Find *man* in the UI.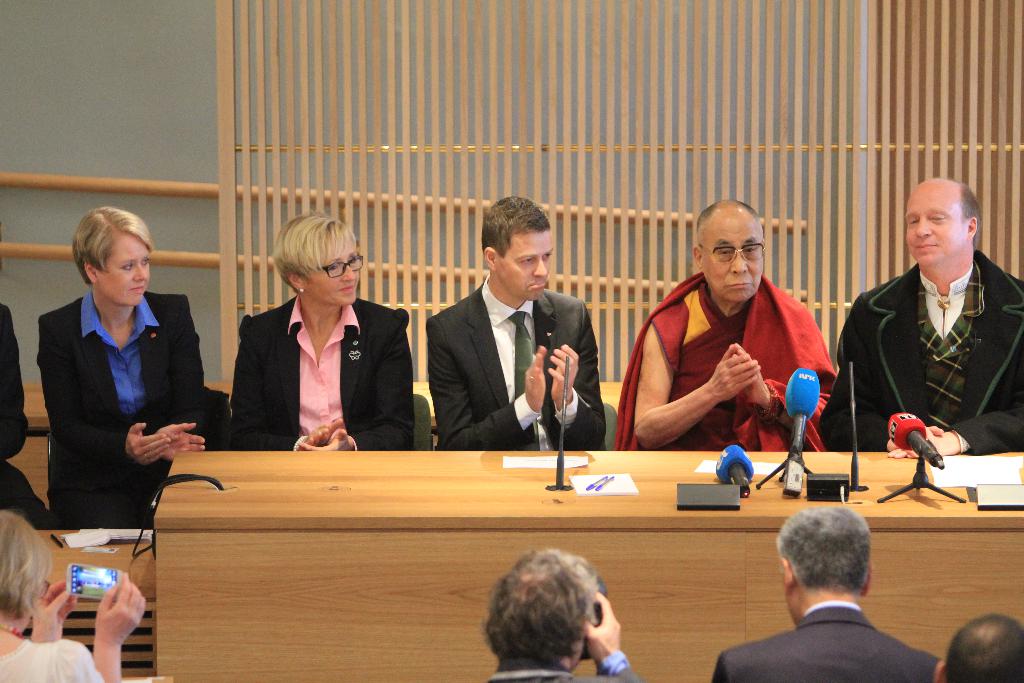
UI element at detection(925, 609, 1023, 682).
